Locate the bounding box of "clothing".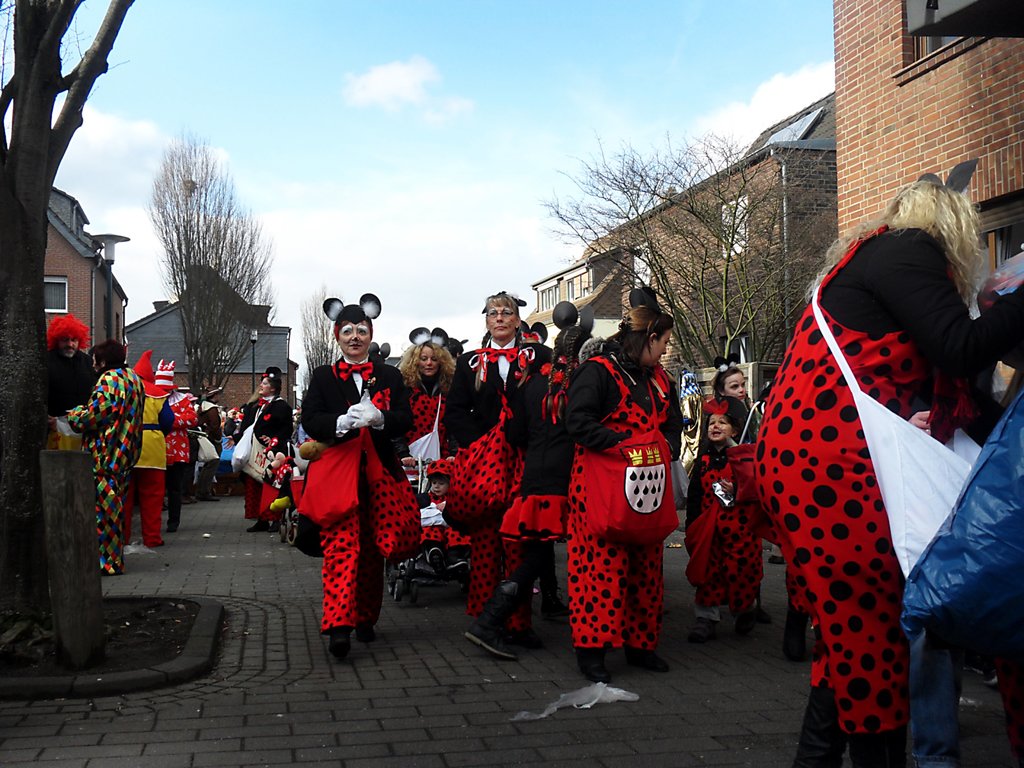
Bounding box: 756:233:976:735.
